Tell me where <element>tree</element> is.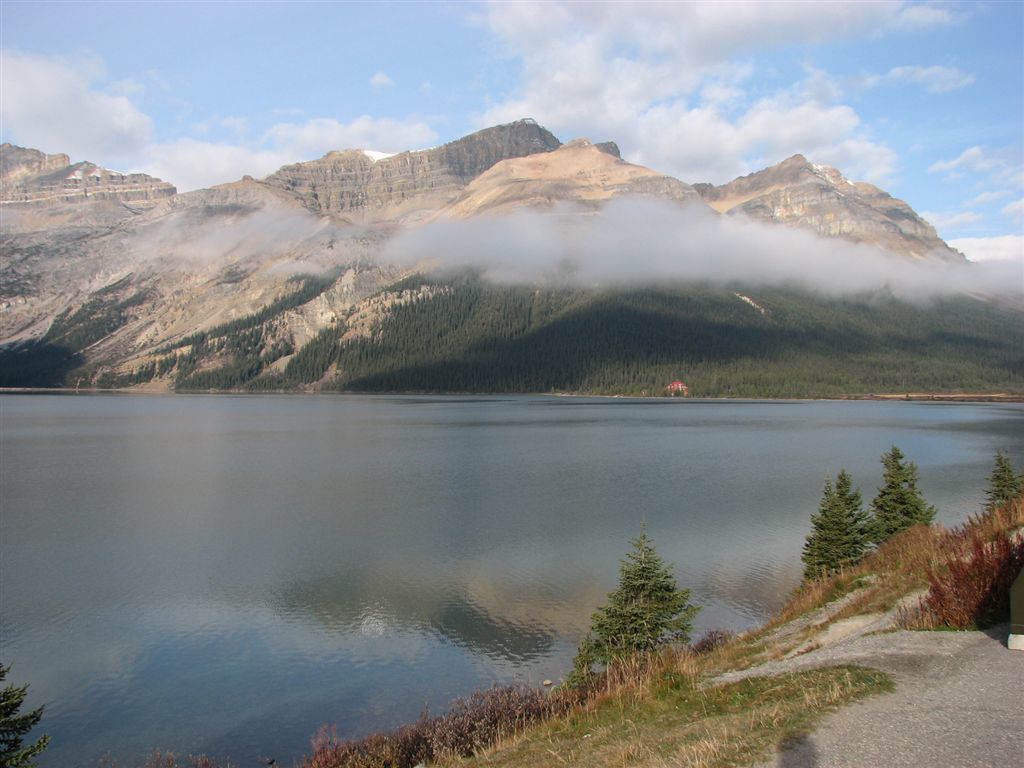
<element>tree</element> is at left=797, top=468, right=878, bottom=585.
